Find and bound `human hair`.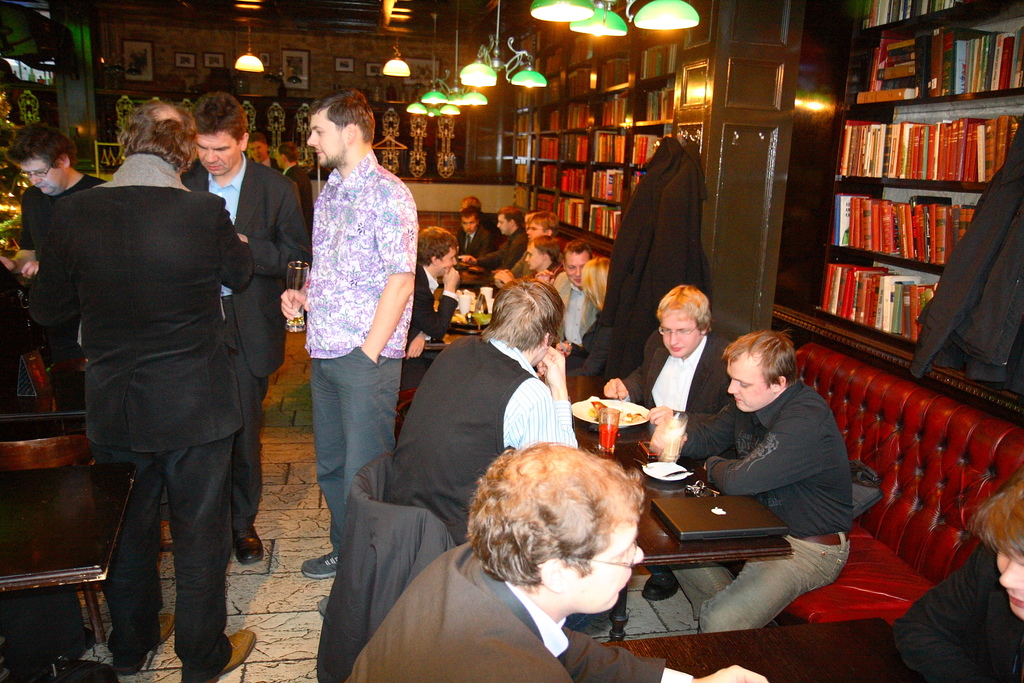
Bound: <region>308, 89, 375, 142</region>.
